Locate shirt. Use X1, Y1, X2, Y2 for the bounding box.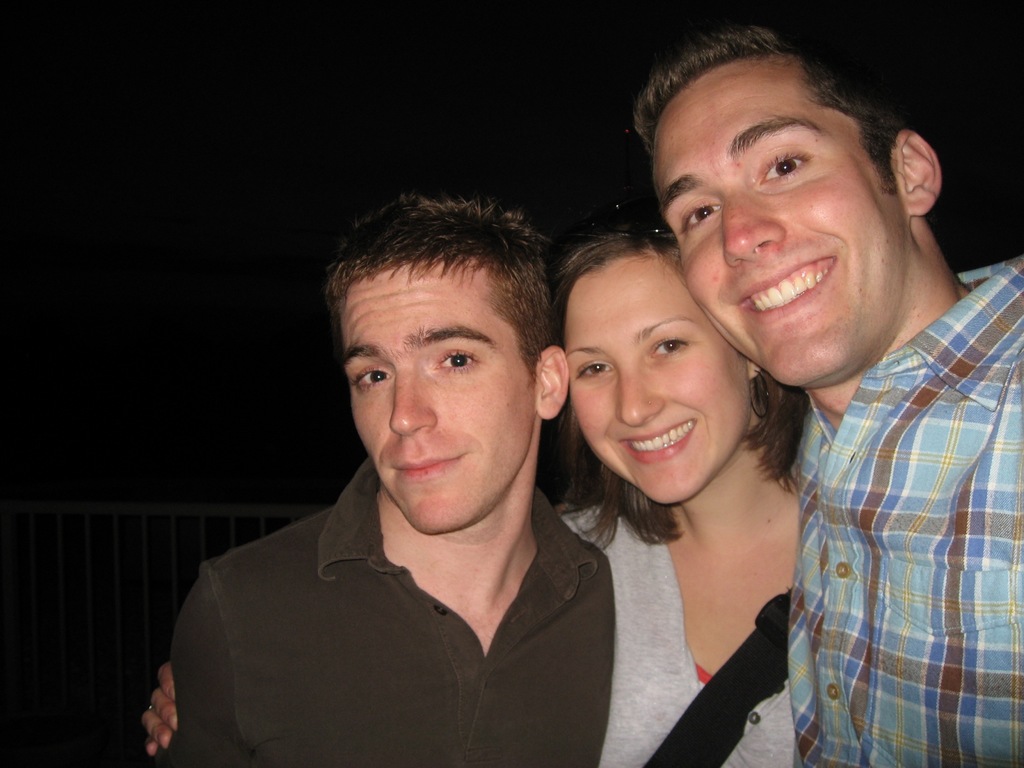
726, 184, 1023, 755.
